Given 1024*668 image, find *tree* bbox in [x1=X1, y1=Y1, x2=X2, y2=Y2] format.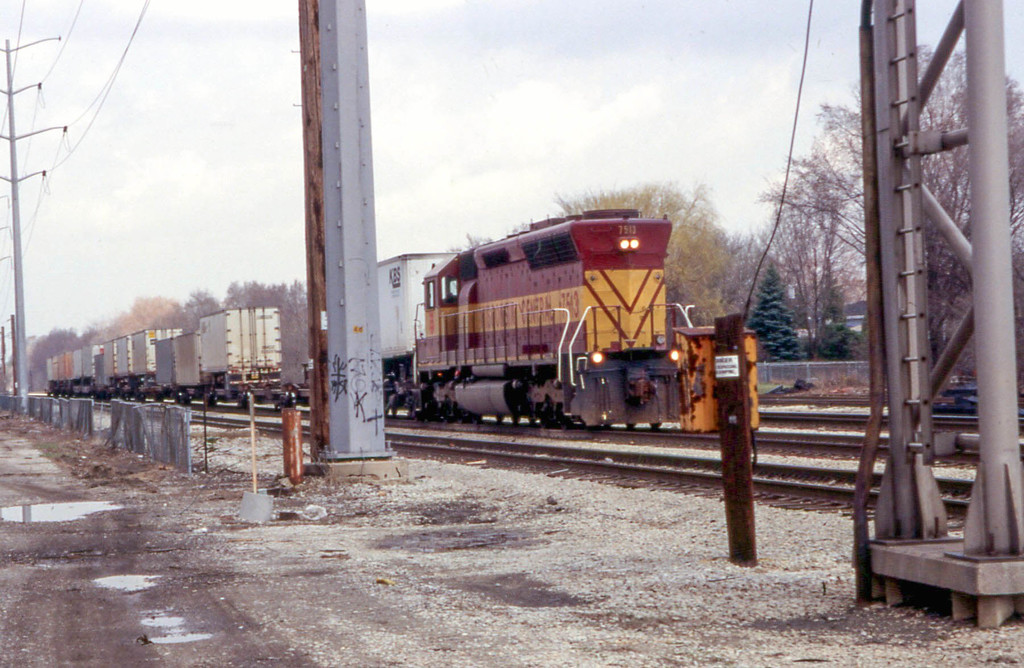
[x1=758, y1=39, x2=1023, y2=403].
